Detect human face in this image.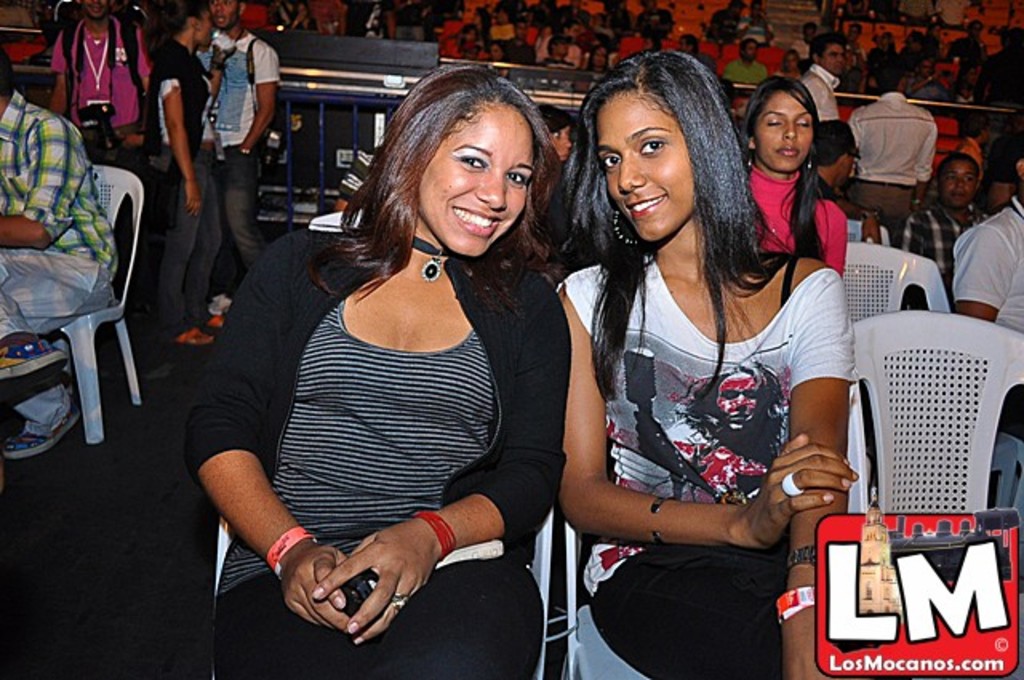
Detection: select_region(418, 102, 533, 254).
